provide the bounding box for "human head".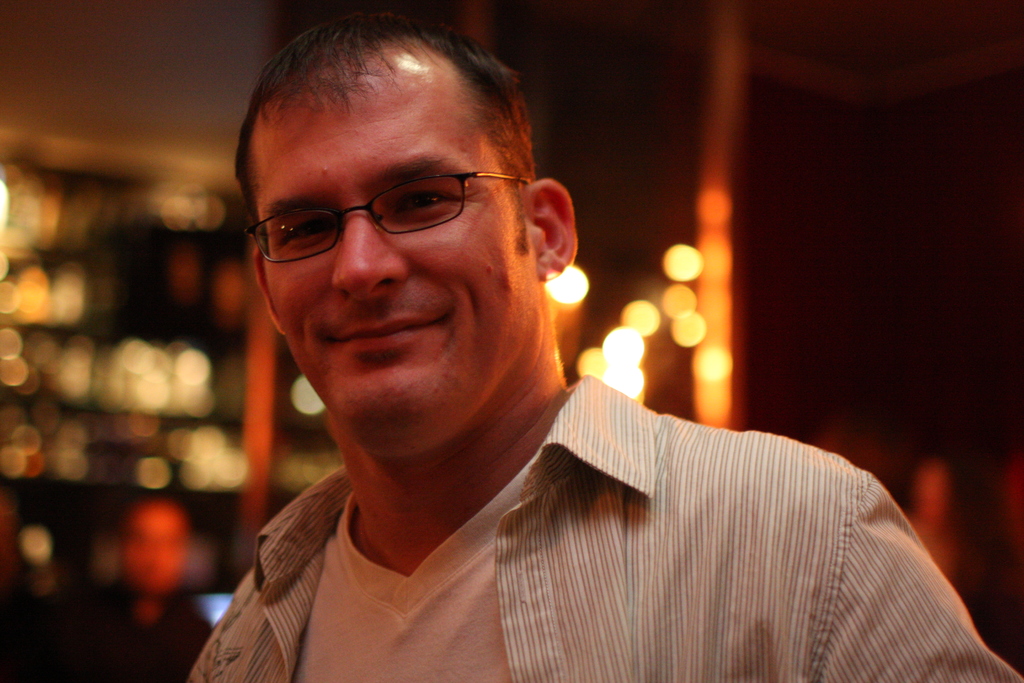
(255, 65, 592, 445).
